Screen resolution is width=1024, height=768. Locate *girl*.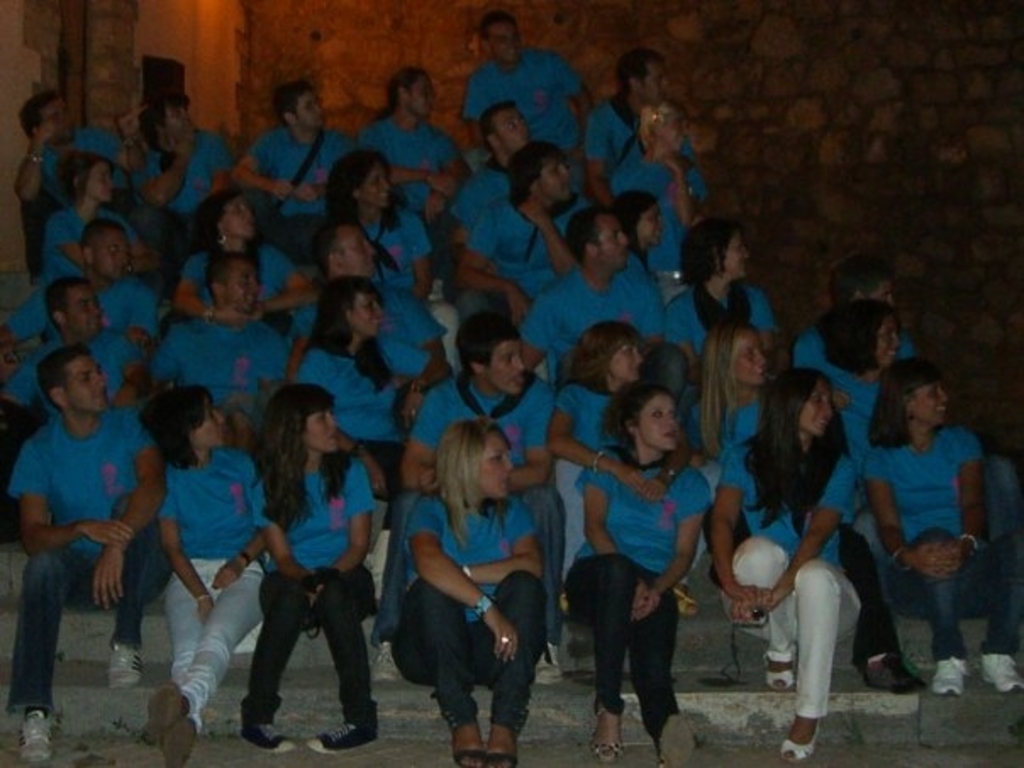
bbox=(331, 154, 431, 303).
